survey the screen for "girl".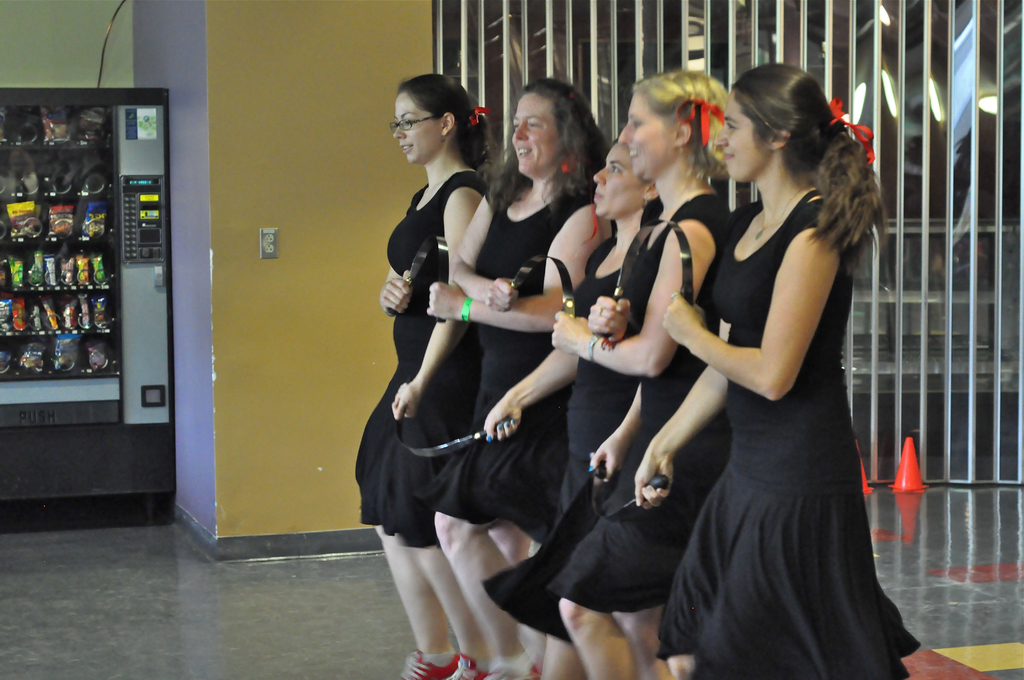
Survey found: <box>547,71,726,679</box>.
